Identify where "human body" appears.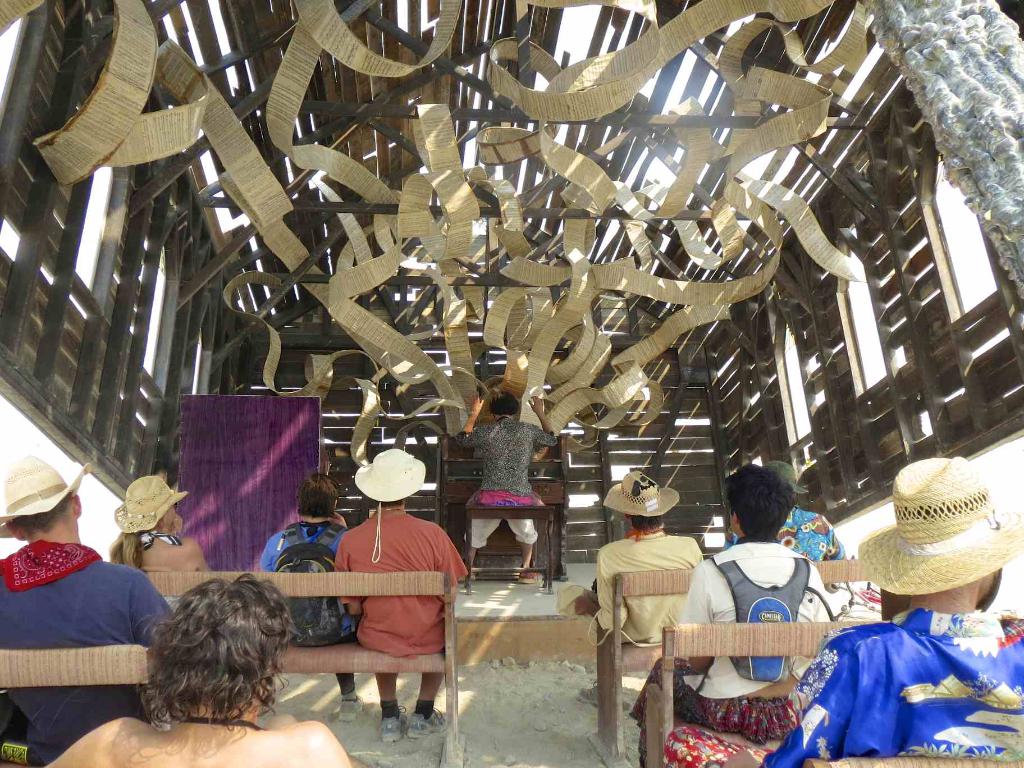
Appears at (662, 604, 1023, 767).
